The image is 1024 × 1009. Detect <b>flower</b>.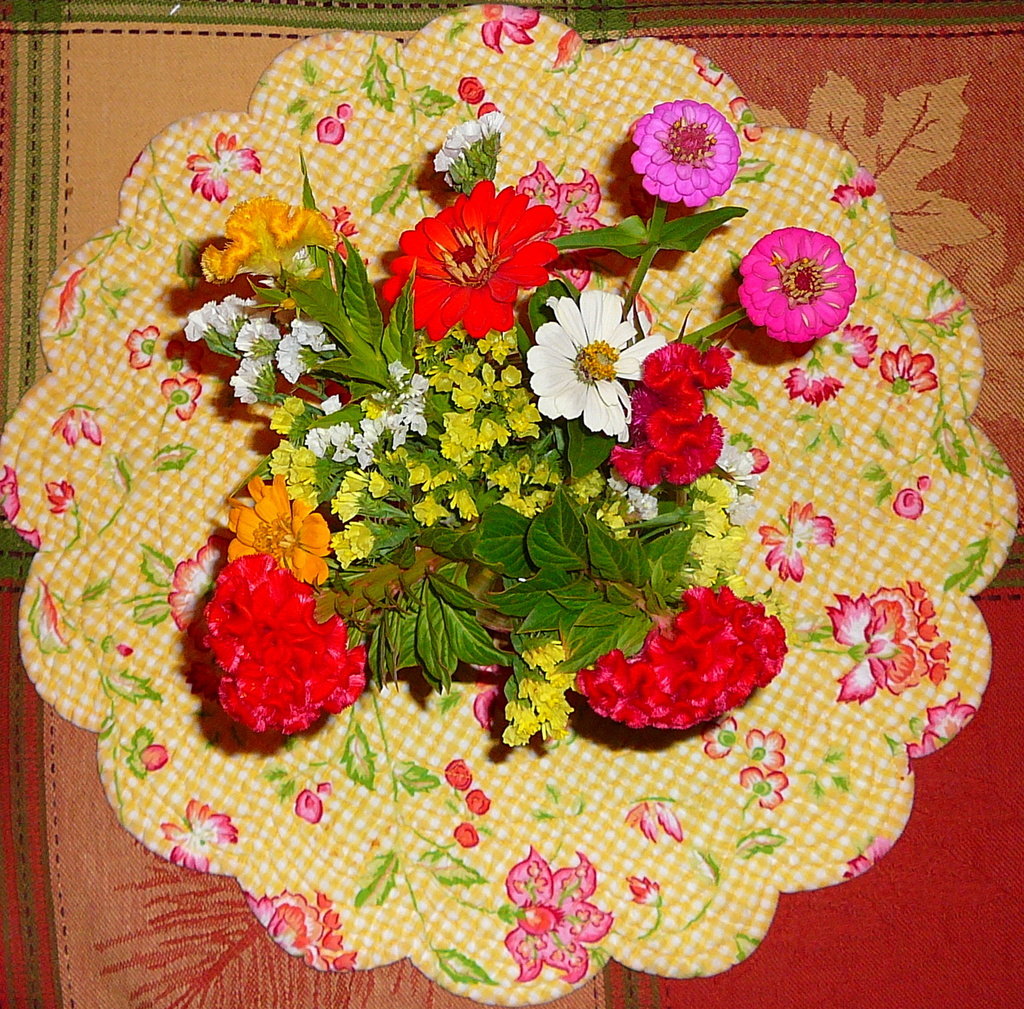
Detection: <region>615, 338, 741, 490</region>.
